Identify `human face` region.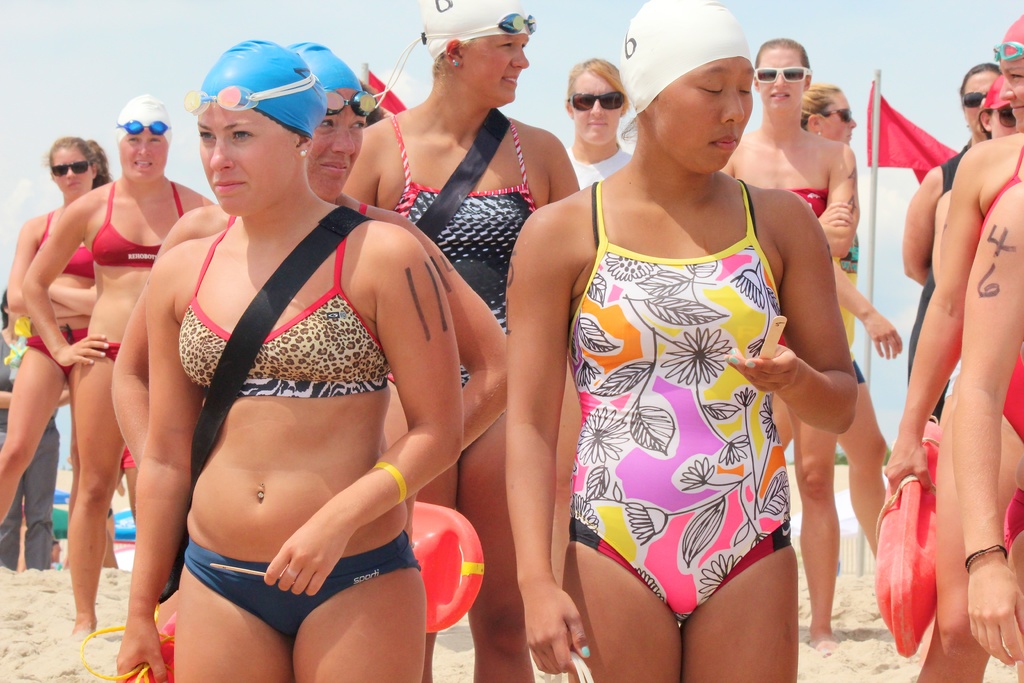
Region: 311,86,361,206.
